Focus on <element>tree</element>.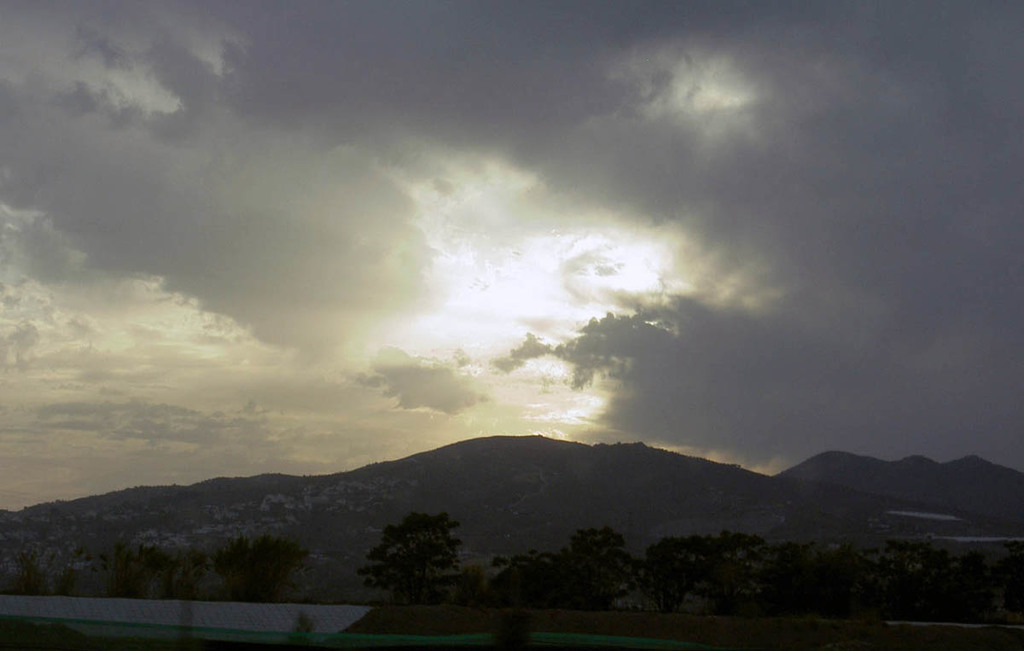
Focused at (209, 538, 314, 598).
